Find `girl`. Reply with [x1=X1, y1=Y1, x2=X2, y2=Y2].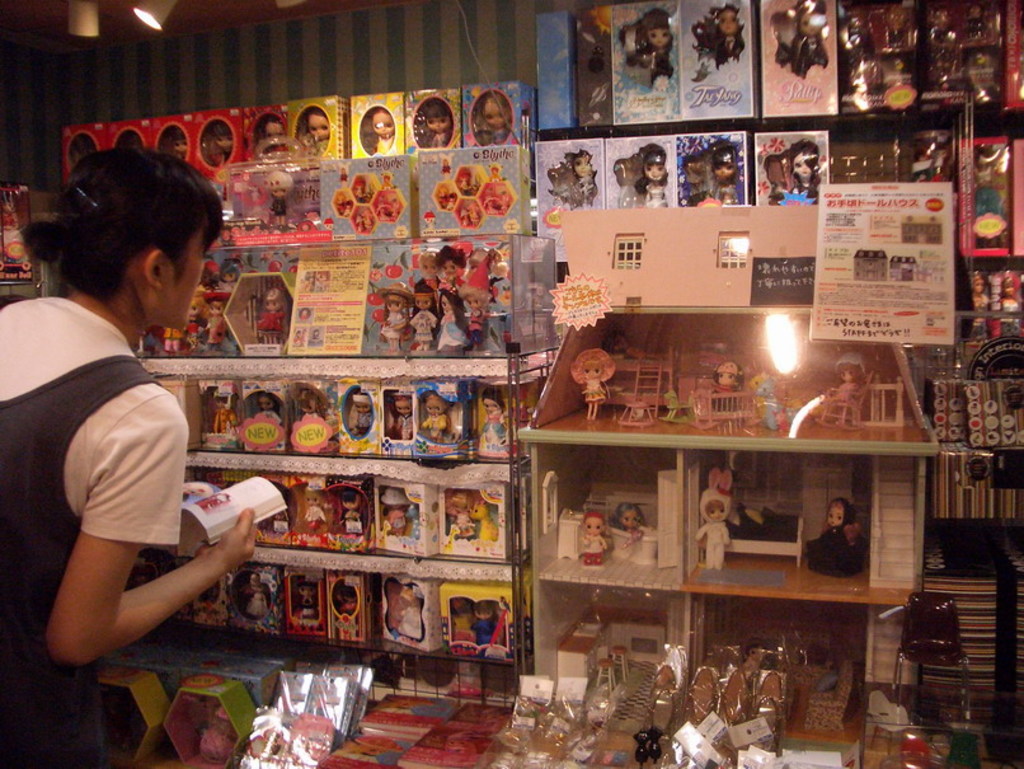
[x1=346, y1=390, x2=374, y2=432].
